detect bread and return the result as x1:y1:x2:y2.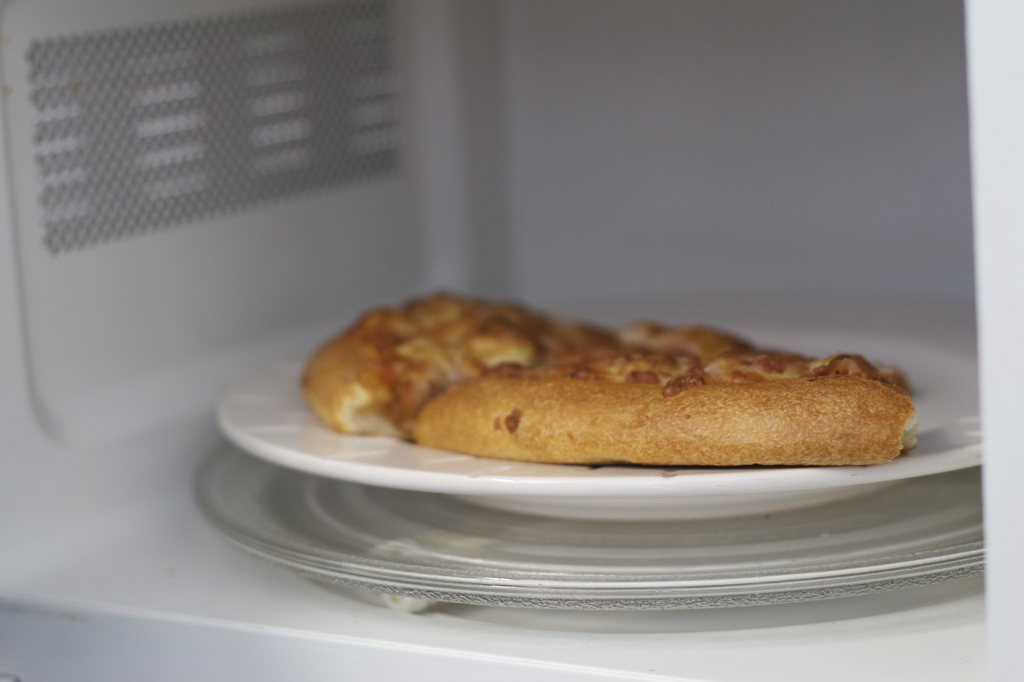
415:322:913:467.
